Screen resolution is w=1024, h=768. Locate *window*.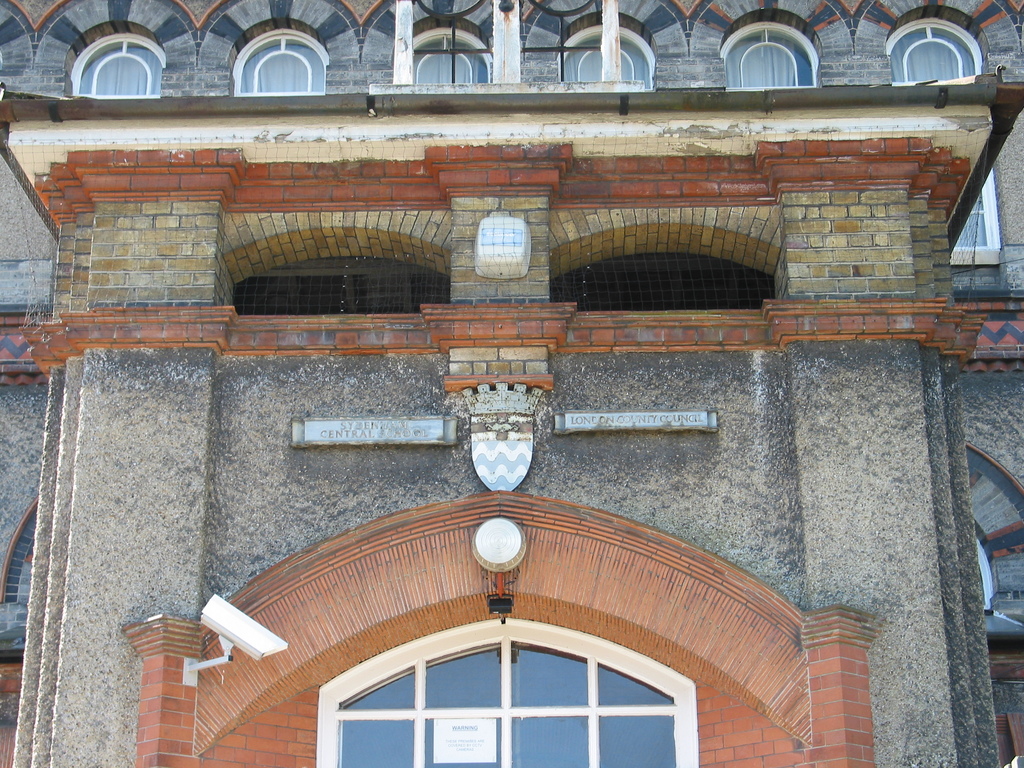
x1=70, y1=31, x2=159, y2=91.
